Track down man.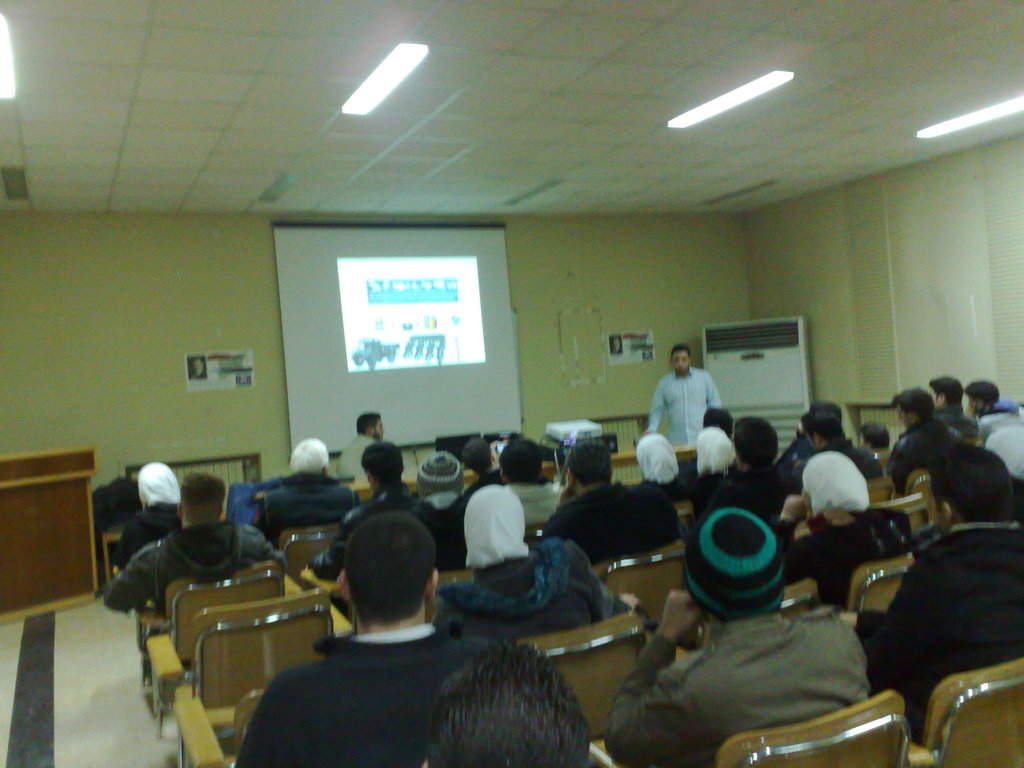
Tracked to 831/438/1023/742.
